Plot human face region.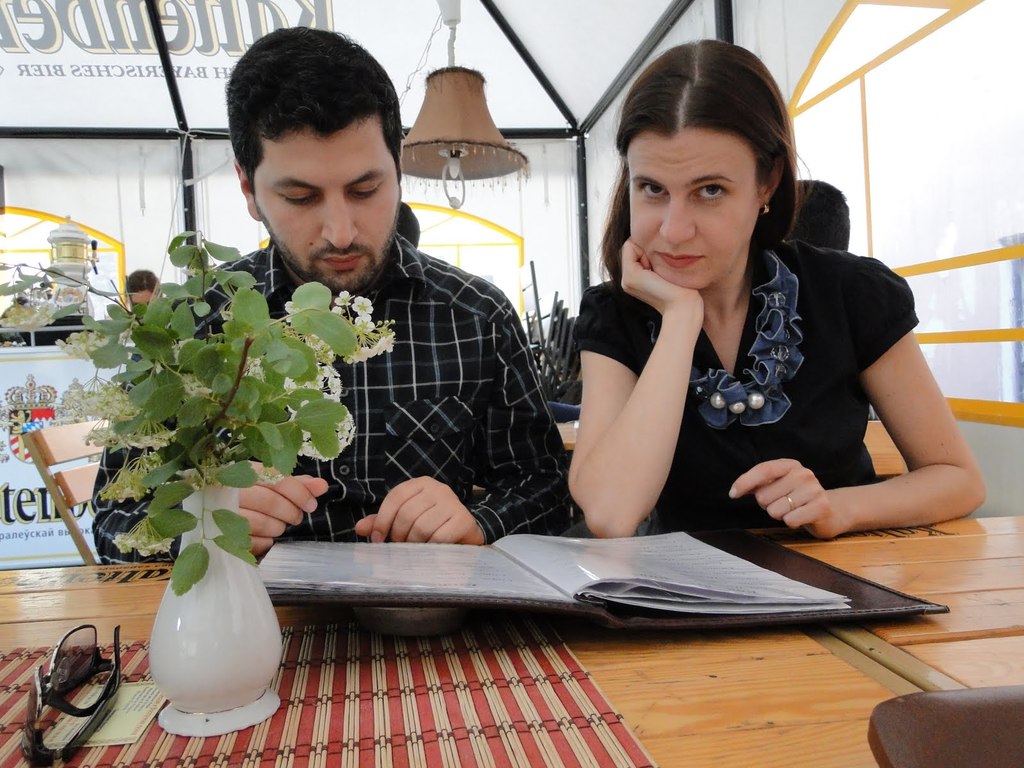
Plotted at (629, 129, 755, 290).
